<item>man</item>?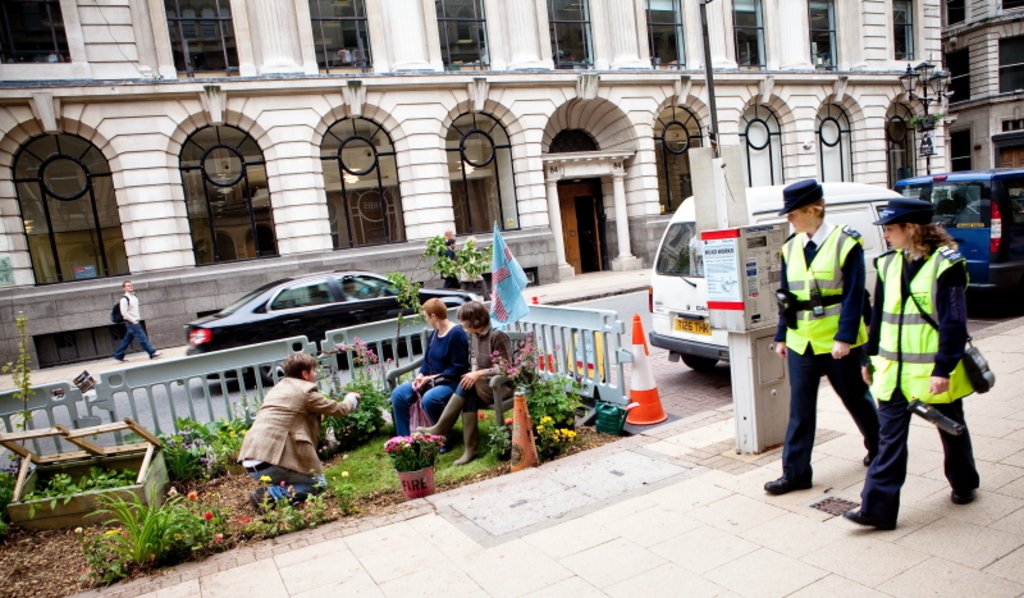
x1=237 y1=359 x2=339 y2=502
